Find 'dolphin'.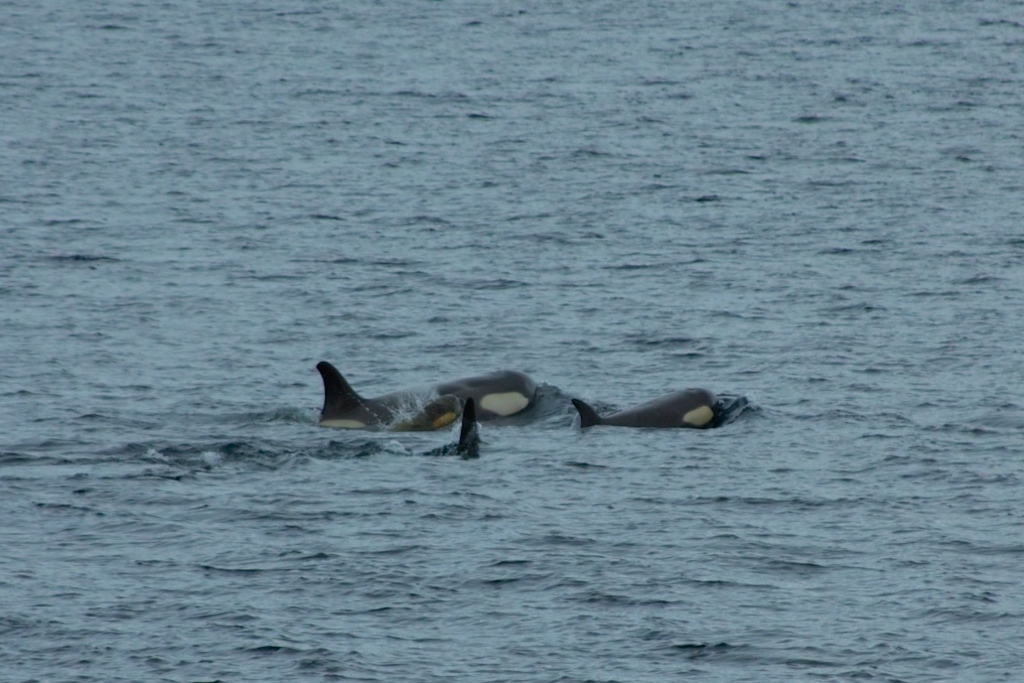
567 384 726 431.
